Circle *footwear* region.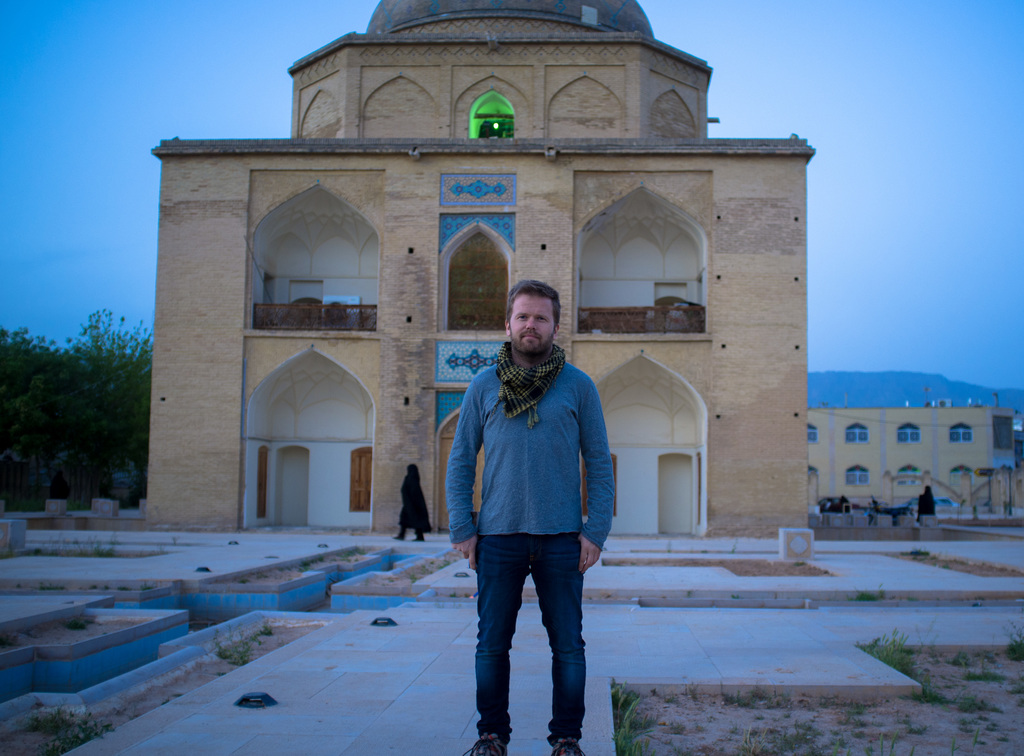
Region: [x1=550, y1=738, x2=586, y2=755].
